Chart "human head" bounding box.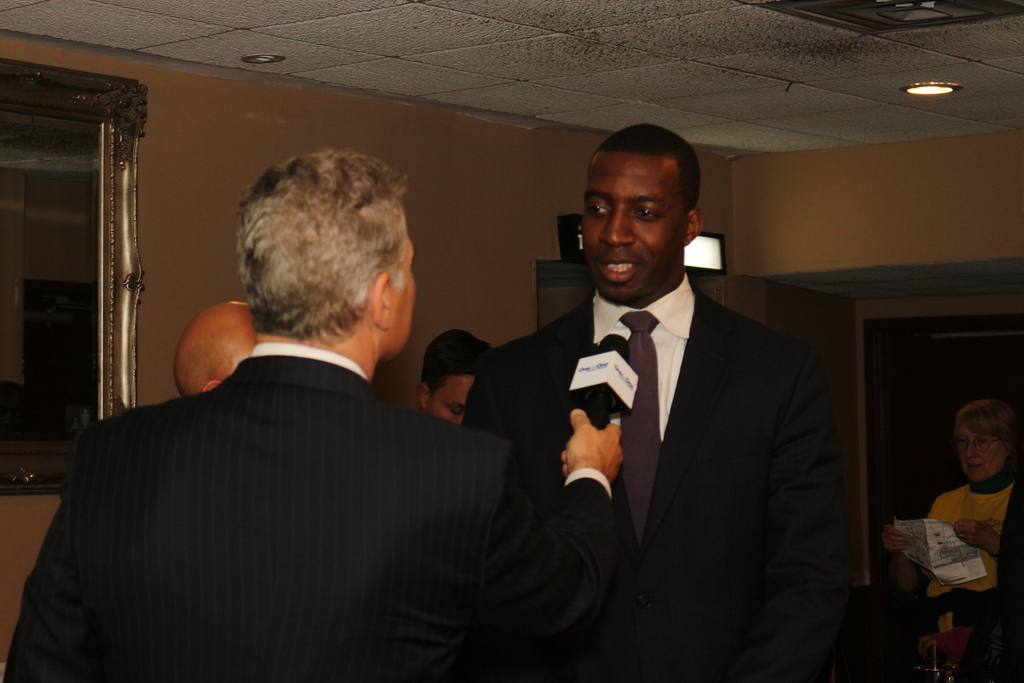
Charted: [left=175, top=302, right=259, bottom=395].
